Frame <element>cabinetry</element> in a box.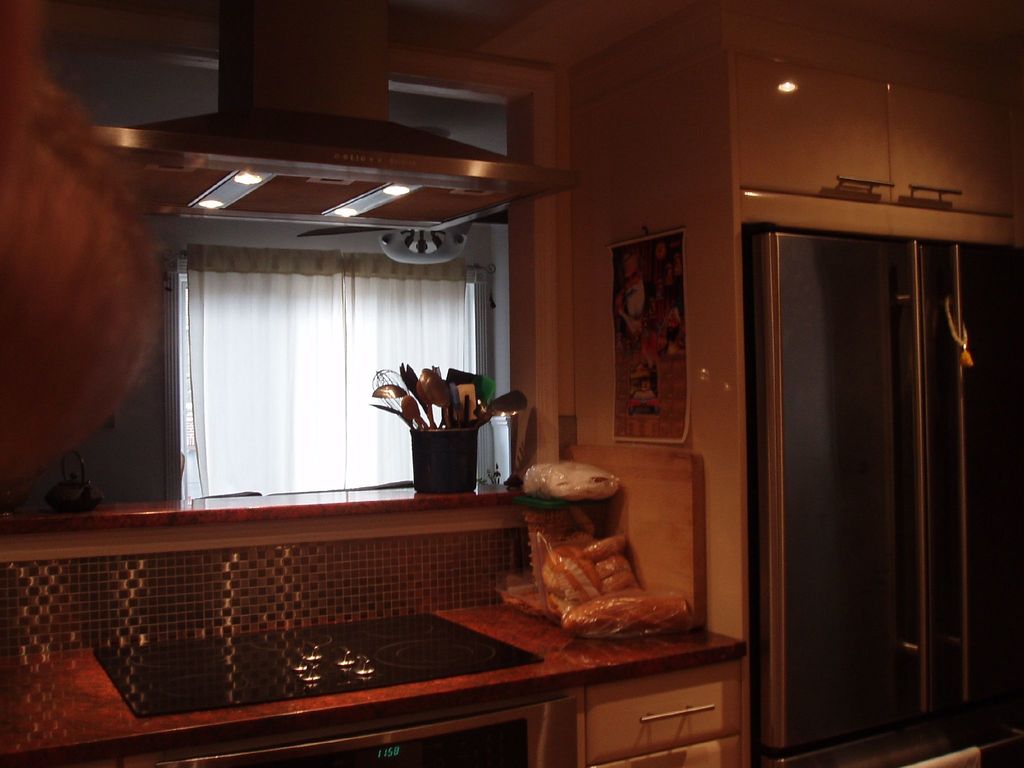
[726,117,1019,762].
